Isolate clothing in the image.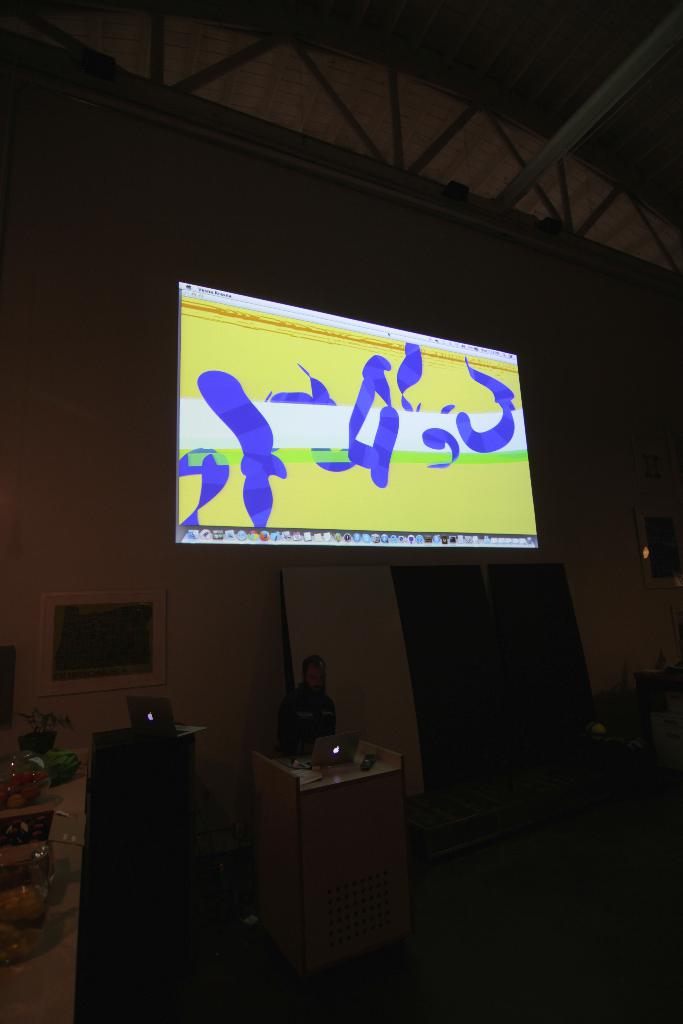
Isolated region: select_region(271, 671, 343, 765).
